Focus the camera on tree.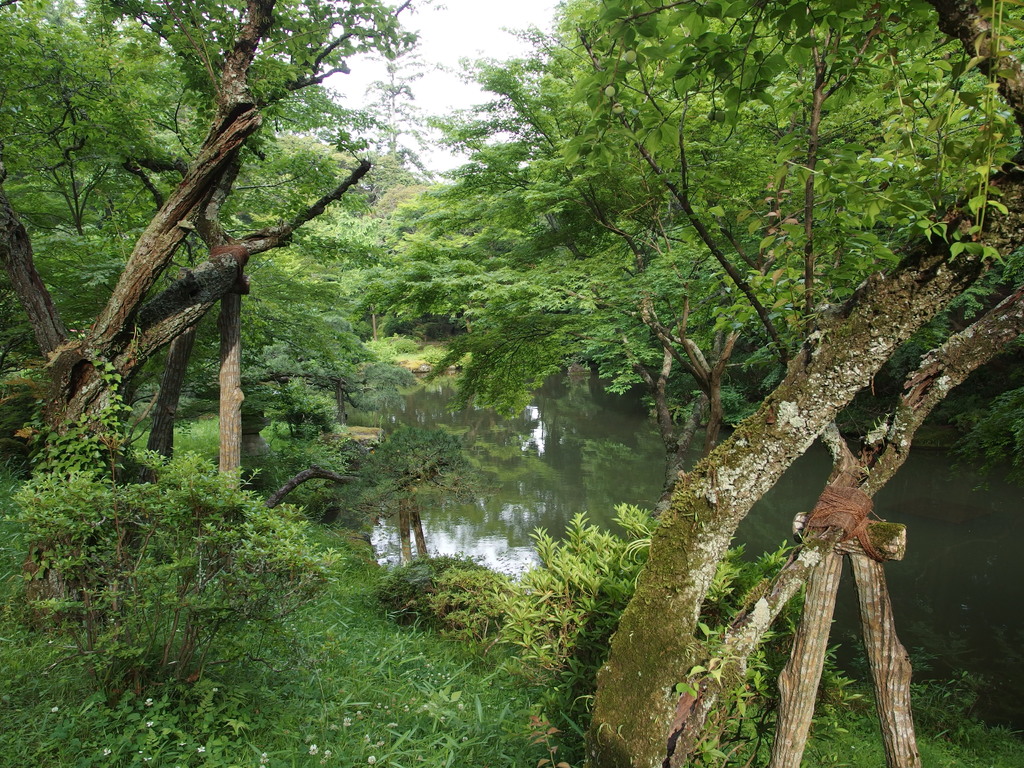
Focus region: <region>0, 0, 408, 719</region>.
